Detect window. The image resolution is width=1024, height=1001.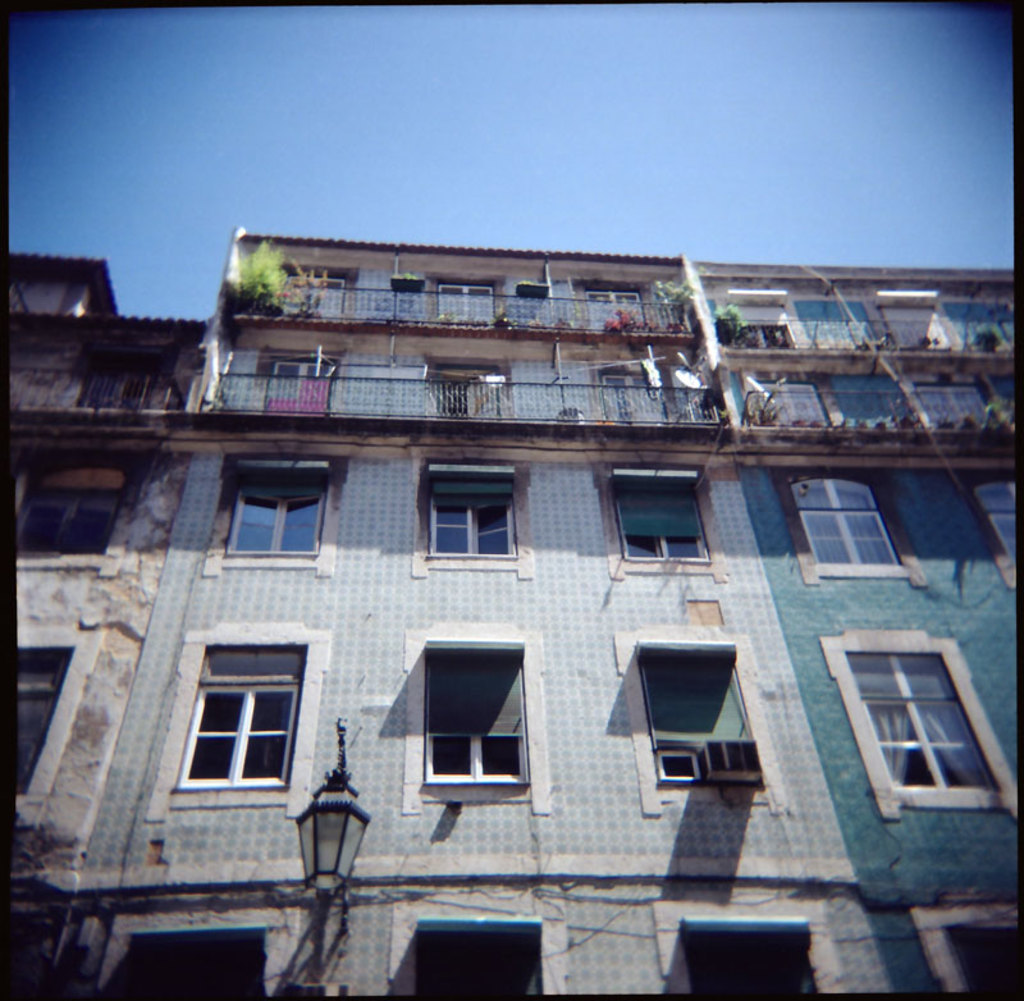
pyautogui.locateOnScreen(822, 634, 1012, 817).
